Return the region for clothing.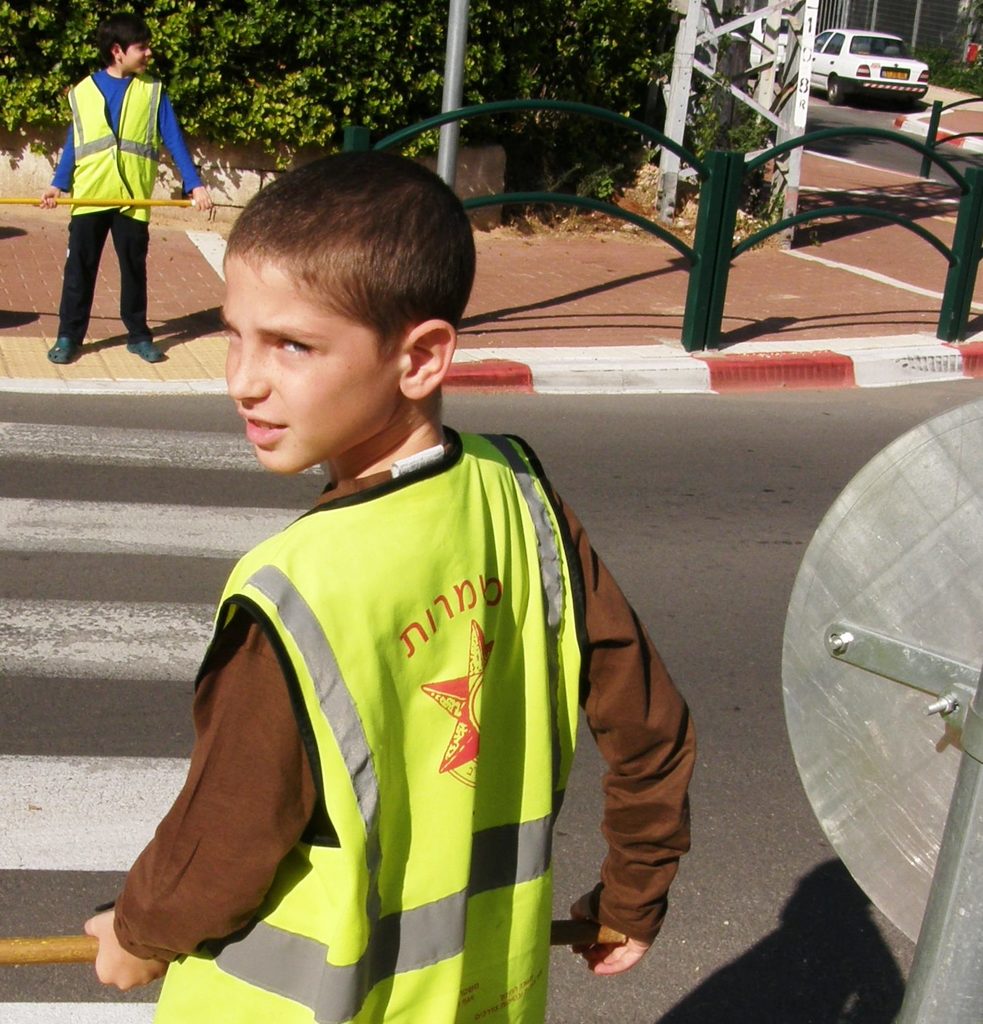
(x1=144, y1=388, x2=637, y2=1010).
